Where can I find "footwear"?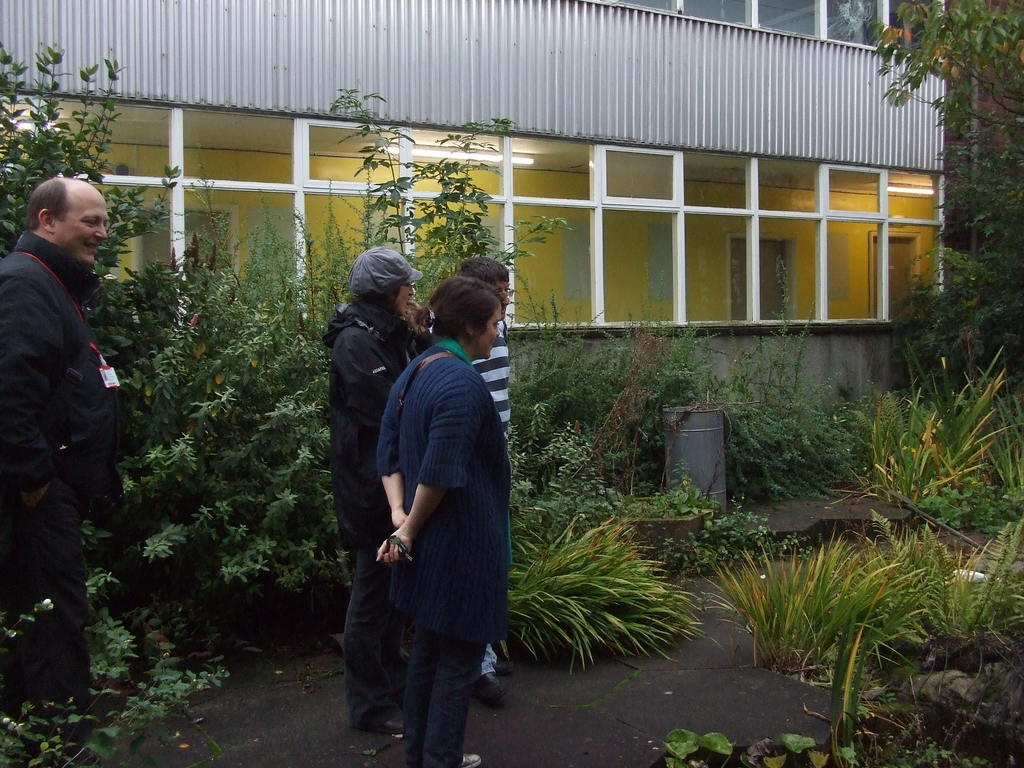
You can find it at BBox(485, 667, 504, 699).
